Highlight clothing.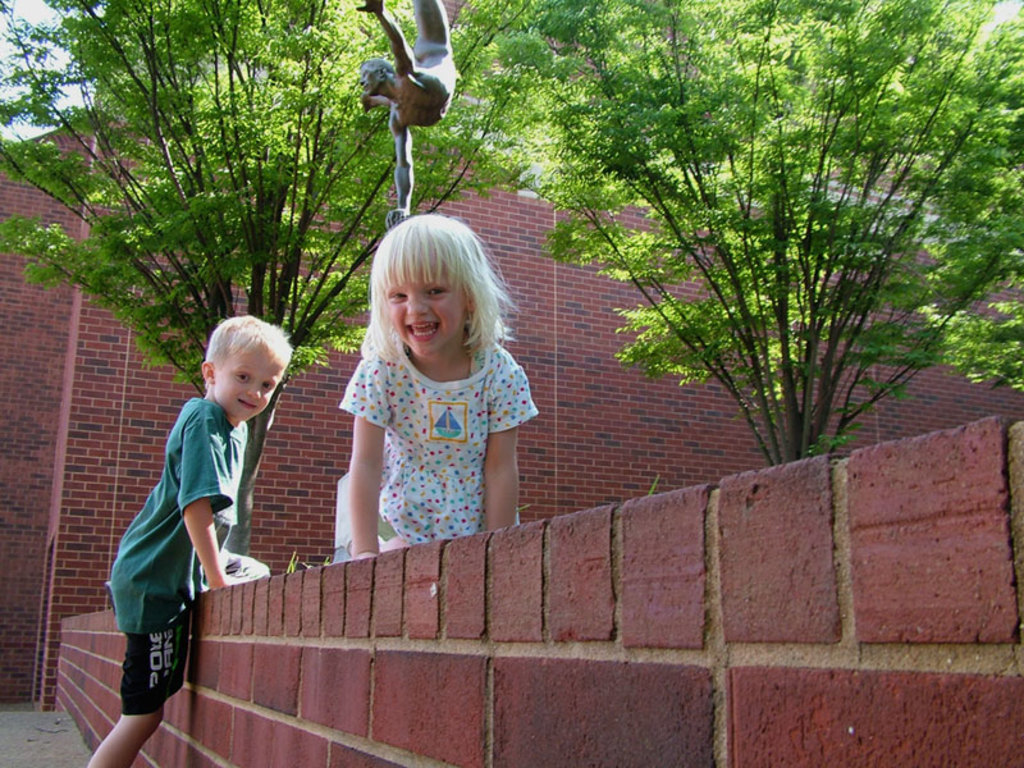
Highlighted region: select_region(110, 389, 260, 719).
